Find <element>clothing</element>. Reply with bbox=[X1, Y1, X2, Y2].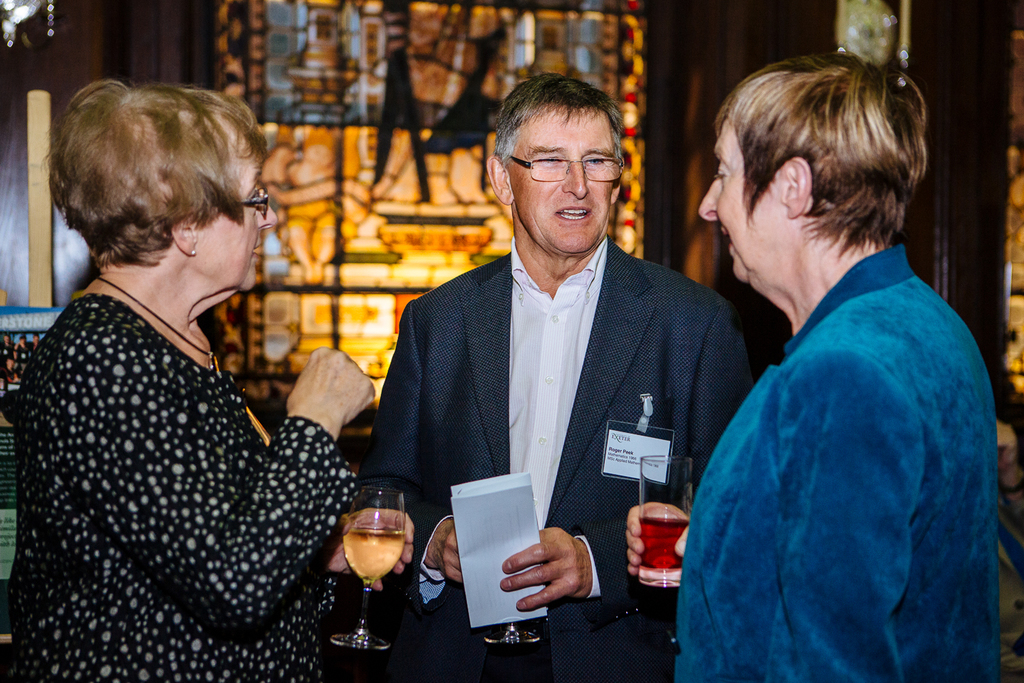
bbox=[13, 301, 365, 682].
